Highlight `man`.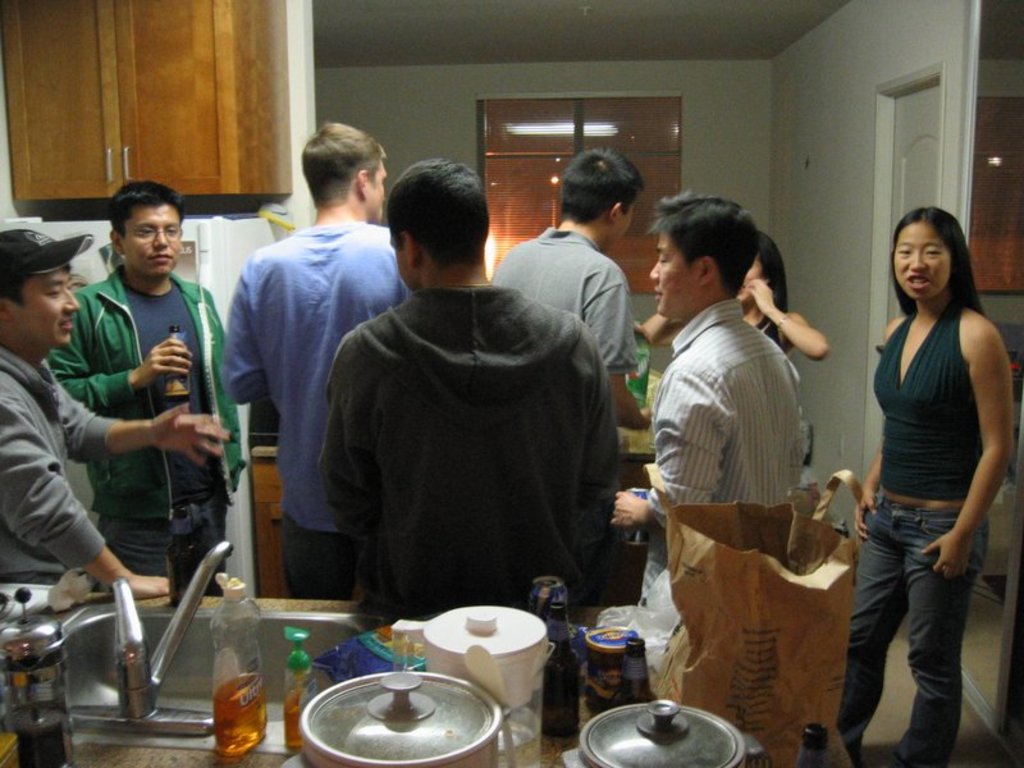
Highlighted region: [485,147,652,498].
